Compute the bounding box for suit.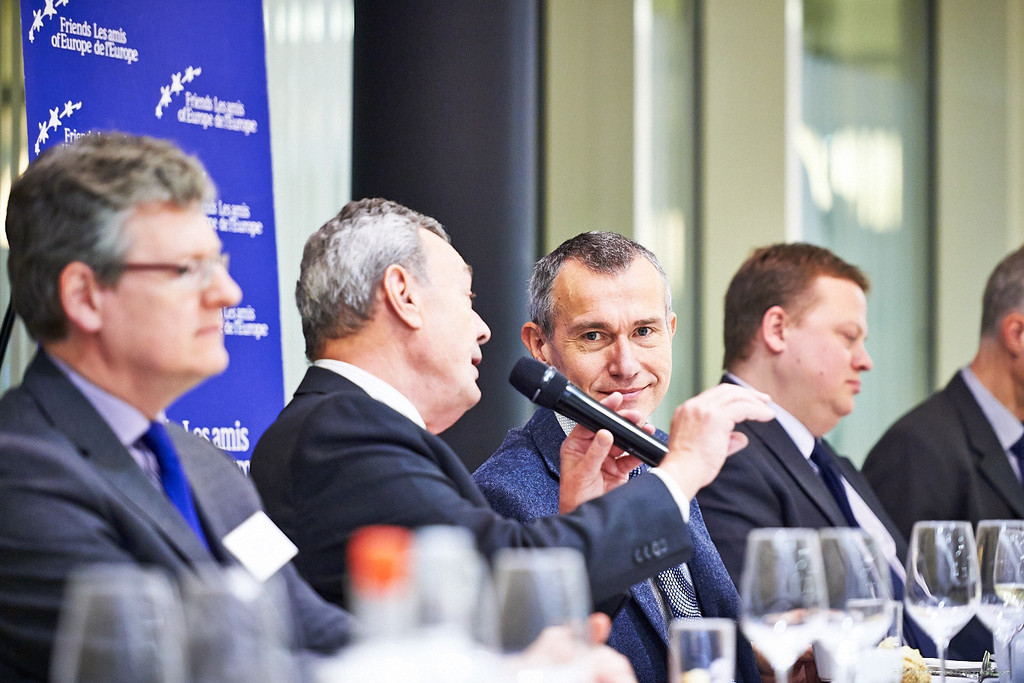
region(256, 357, 699, 682).
